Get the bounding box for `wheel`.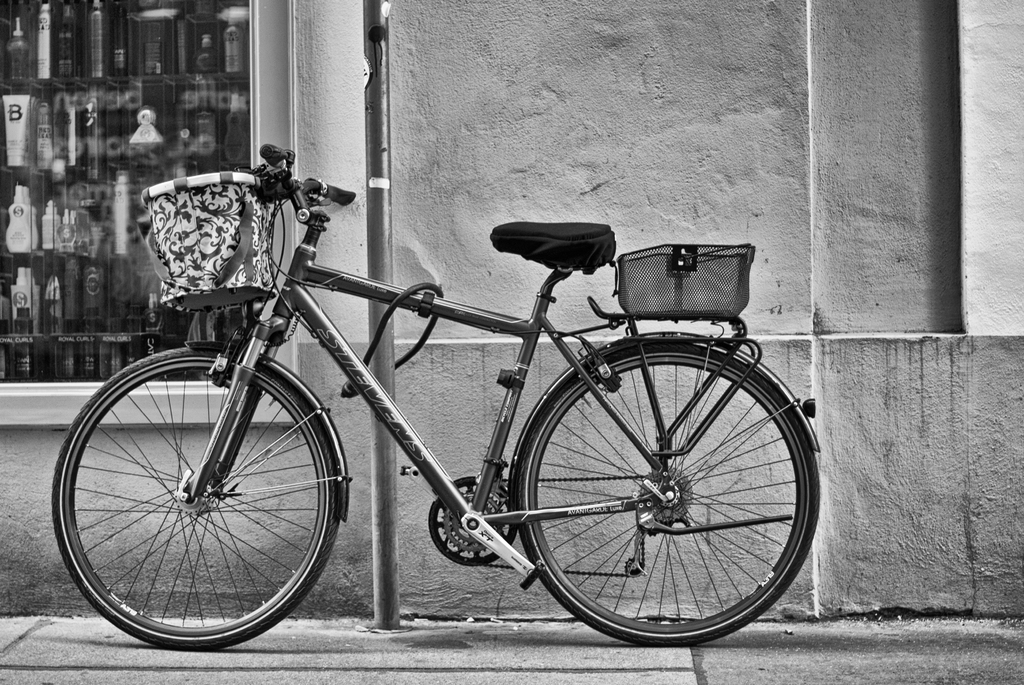
[x1=492, y1=336, x2=806, y2=645].
